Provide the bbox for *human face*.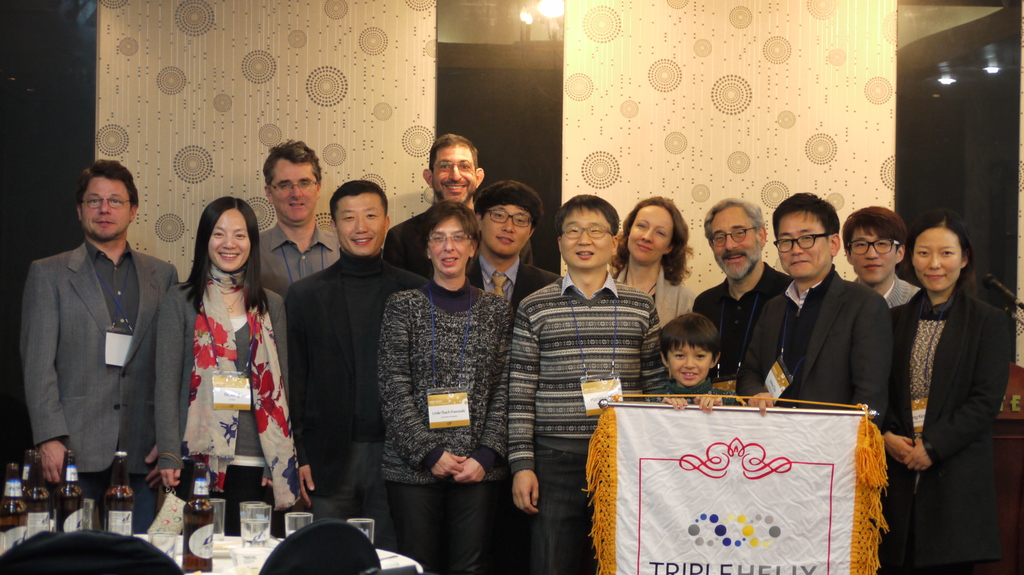
<box>561,209,611,266</box>.
